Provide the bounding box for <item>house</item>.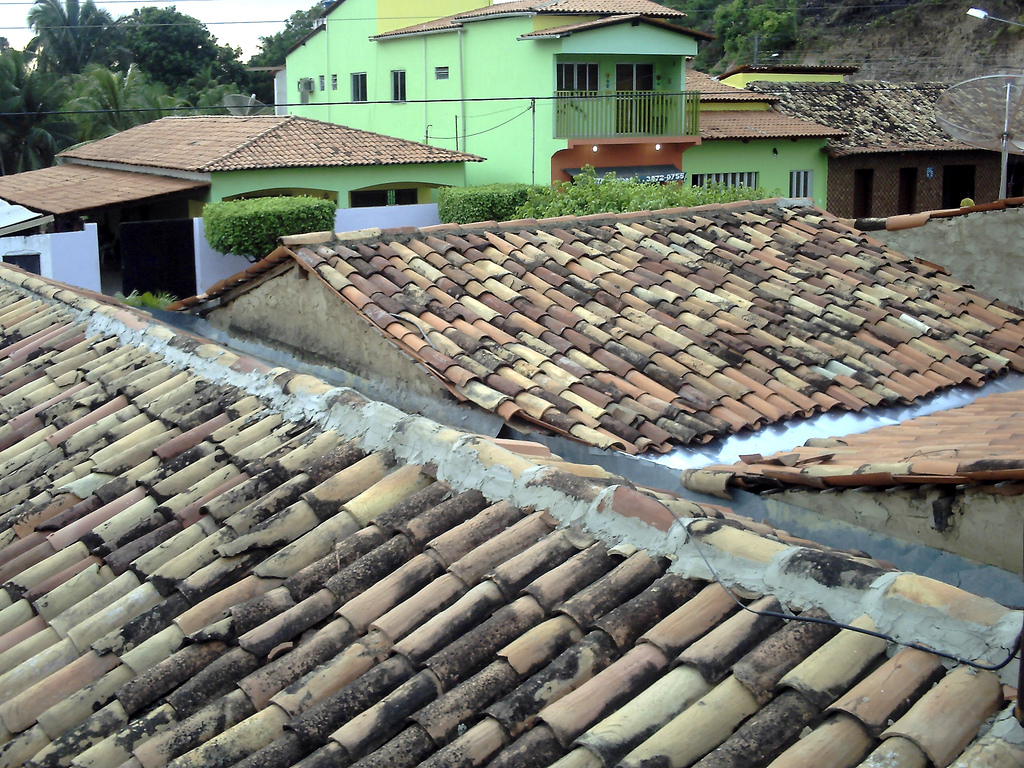
849, 195, 1023, 621.
